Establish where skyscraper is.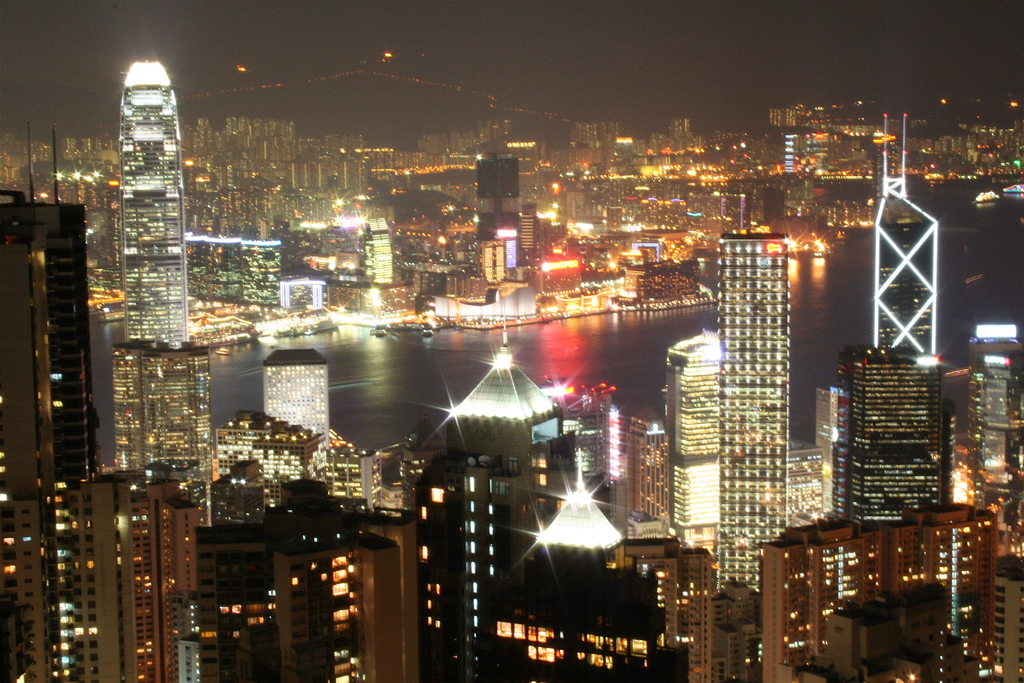
Established at <bbox>111, 340, 217, 468</bbox>.
